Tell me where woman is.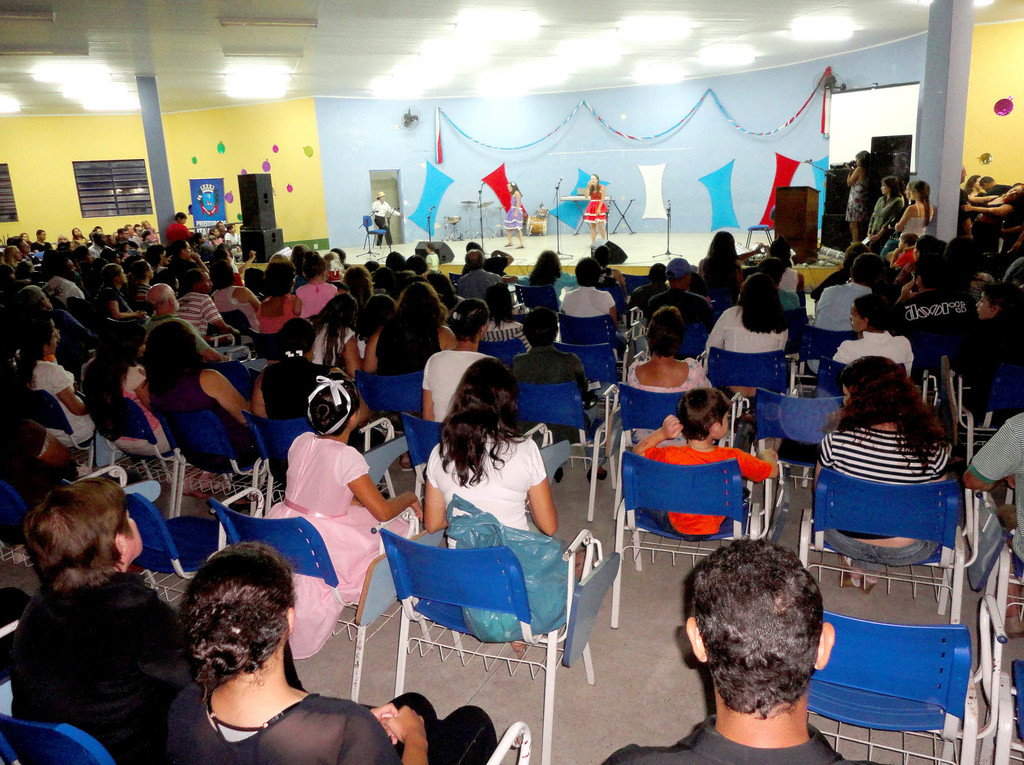
woman is at [845,149,869,242].
